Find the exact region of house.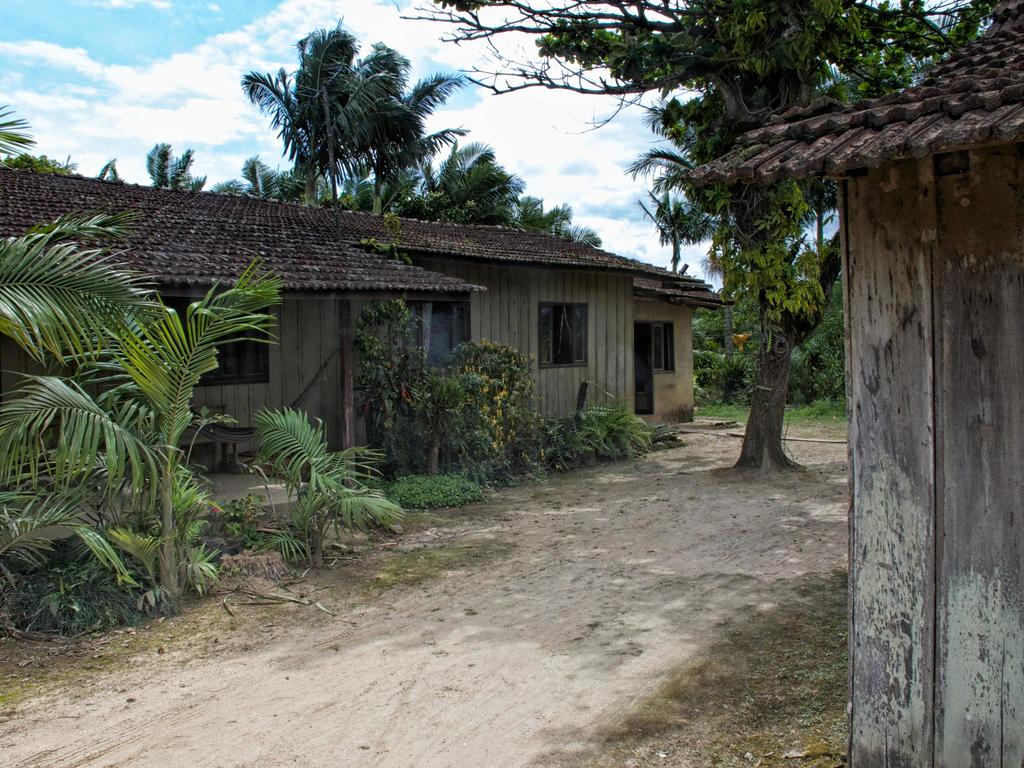
Exact region: detection(0, 180, 736, 534).
